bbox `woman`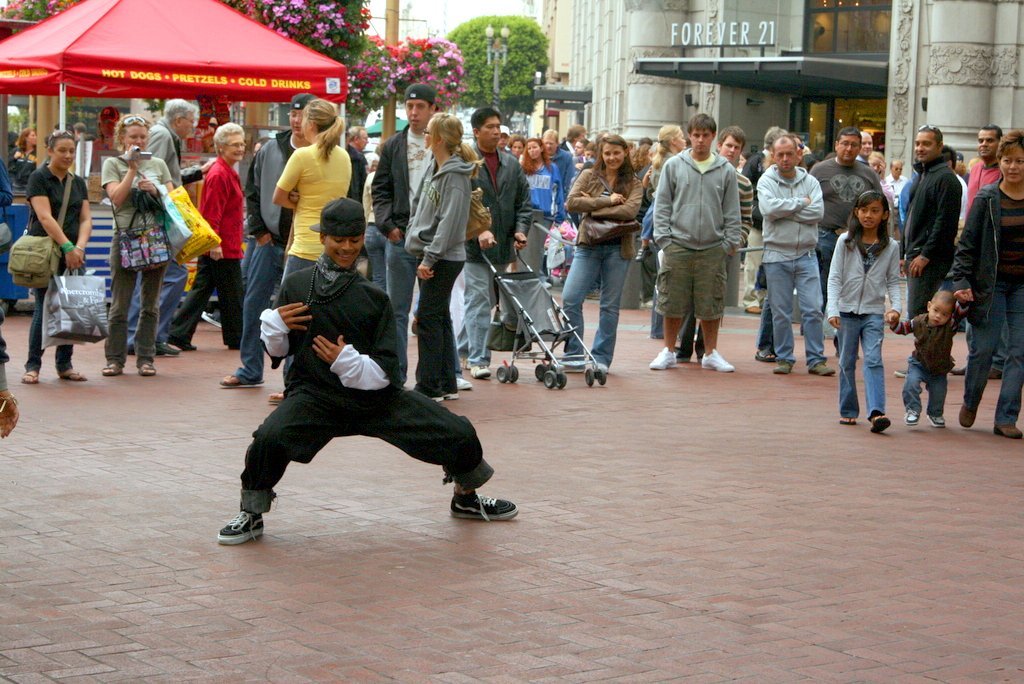
[left=267, top=98, right=351, bottom=404]
